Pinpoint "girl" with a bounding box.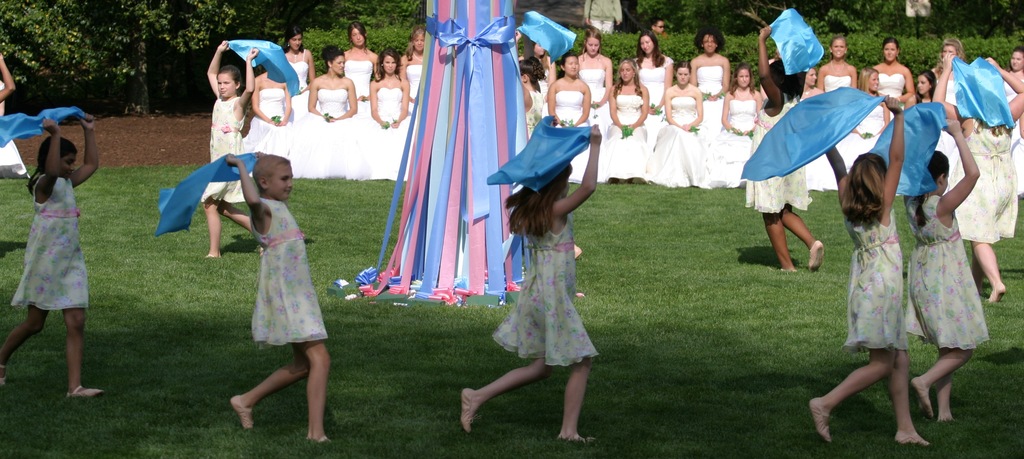
461:122:600:446.
